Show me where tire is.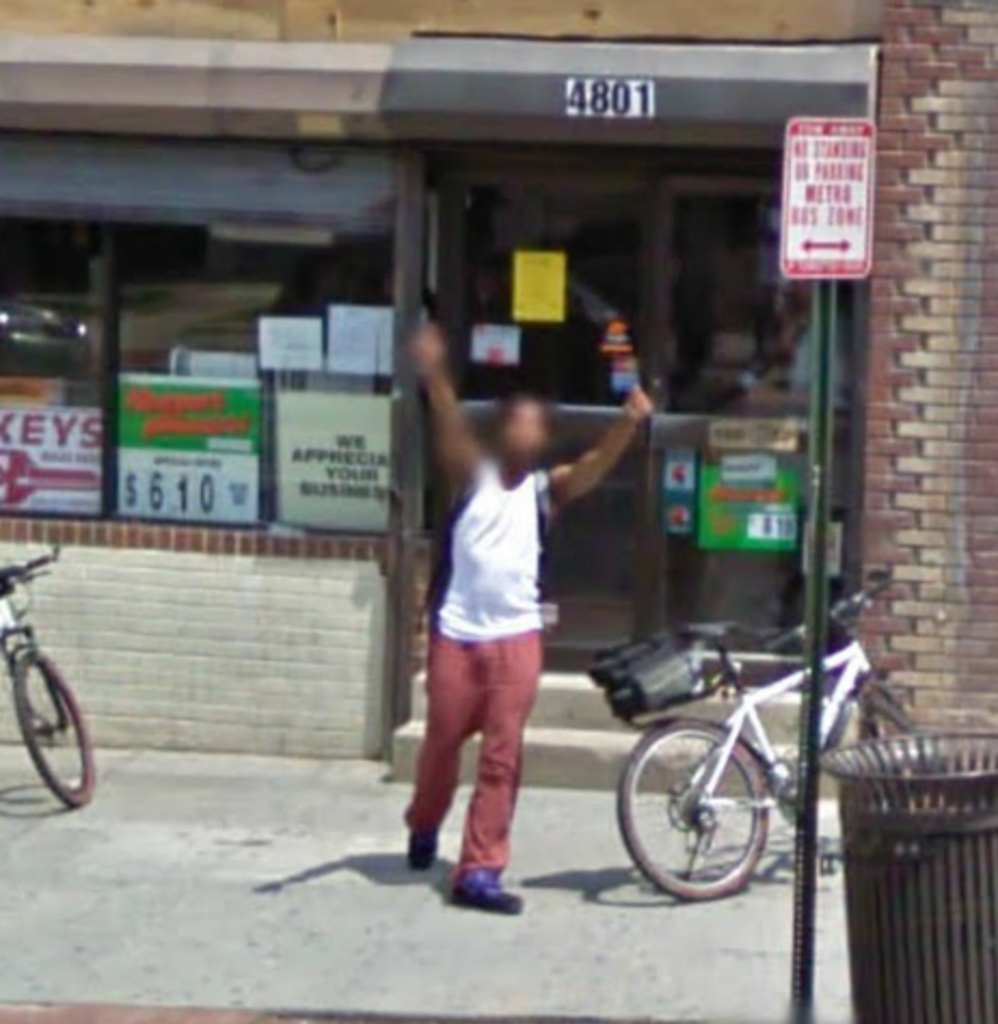
tire is at bbox(605, 713, 763, 912).
